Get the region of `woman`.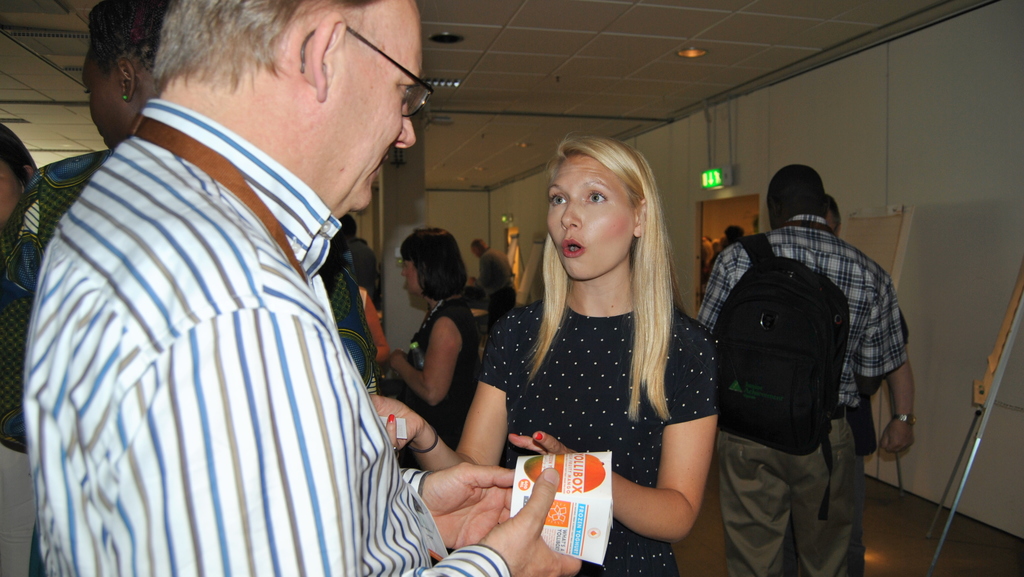
box(373, 190, 504, 529).
